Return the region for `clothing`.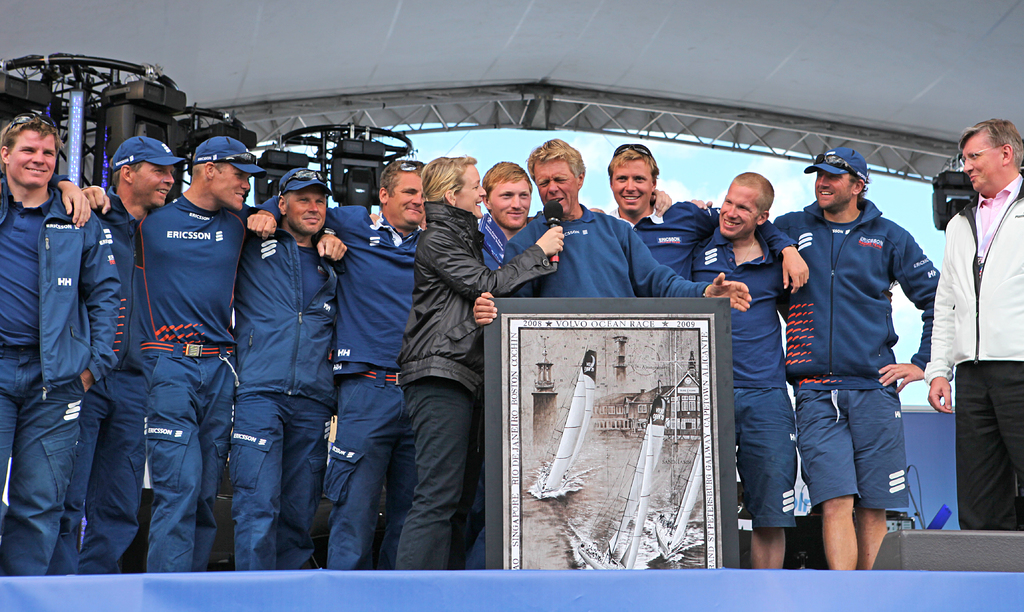
<box>500,197,713,315</box>.
